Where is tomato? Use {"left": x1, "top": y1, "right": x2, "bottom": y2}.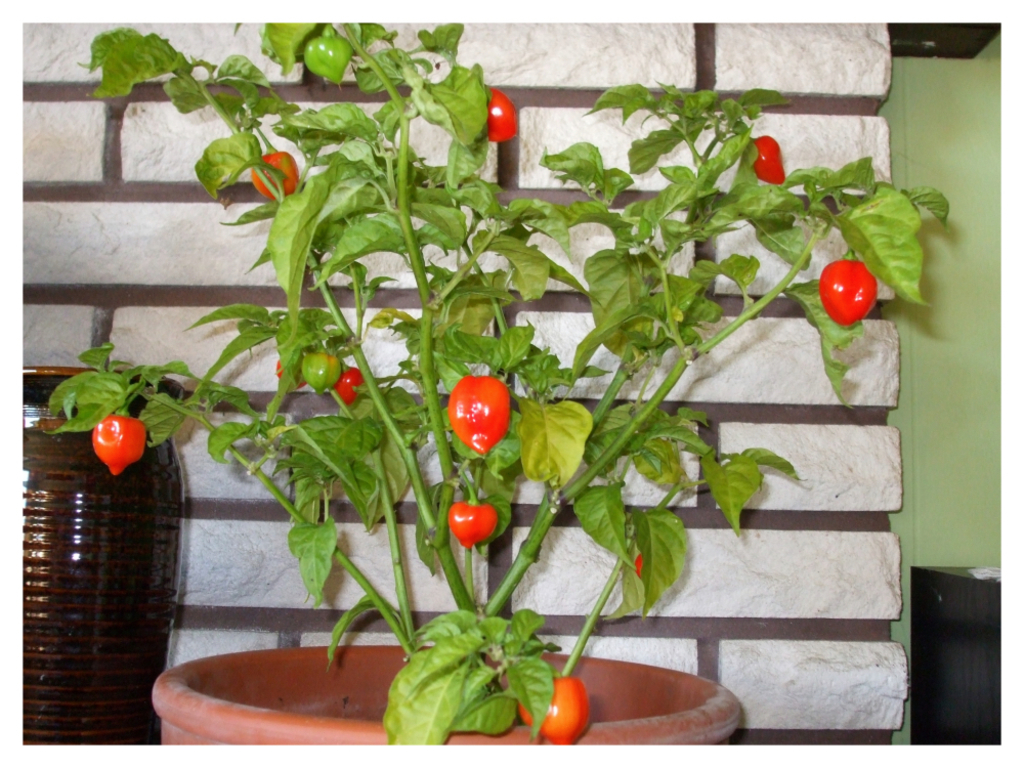
{"left": 336, "top": 368, "right": 366, "bottom": 406}.
